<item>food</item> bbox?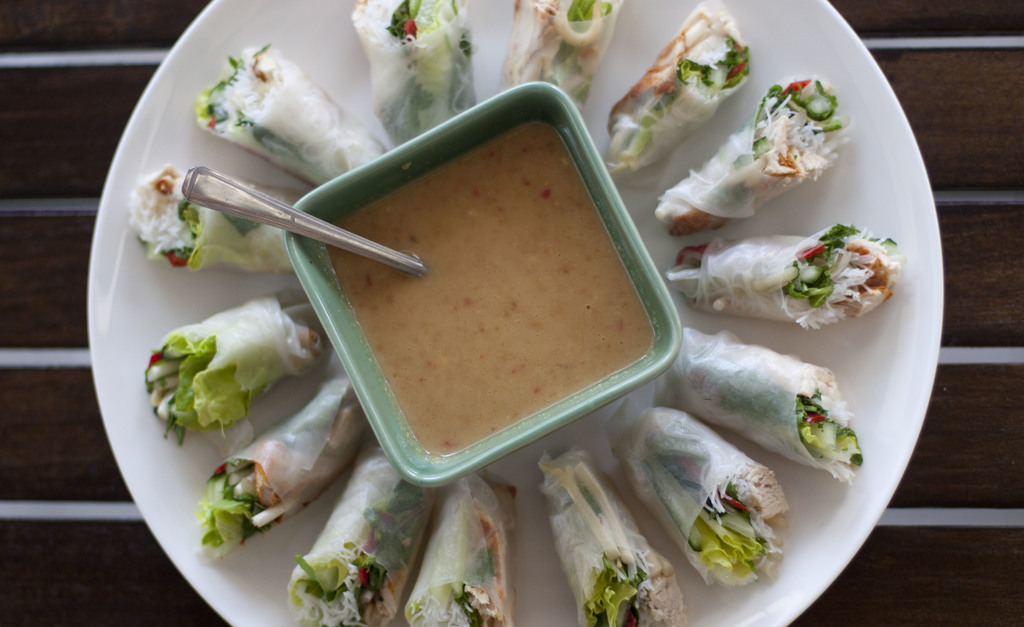
x1=143, y1=284, x2=336, y2=448
